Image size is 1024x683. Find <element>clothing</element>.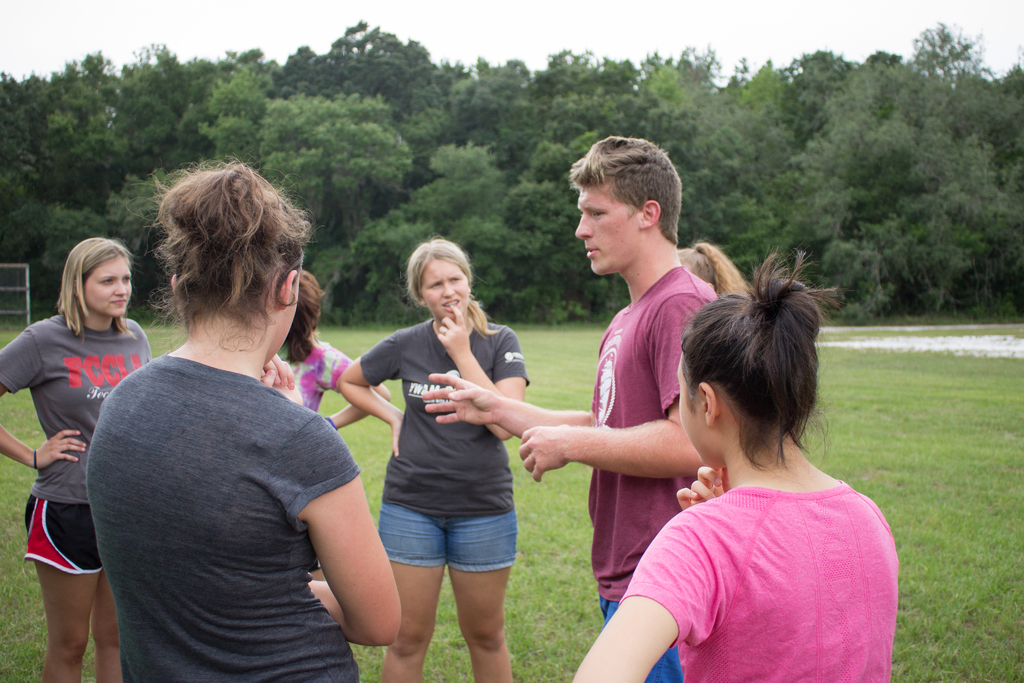
pyautogui.locateOnScreen(589, 269, 719, 682).
